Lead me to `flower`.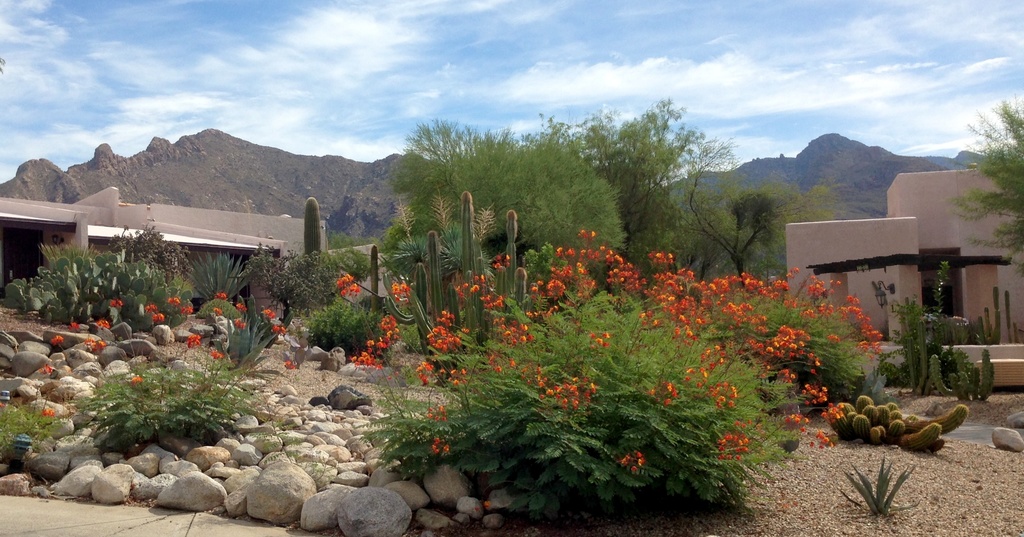
Lead to bbox=[180, 306, 195, 315].
